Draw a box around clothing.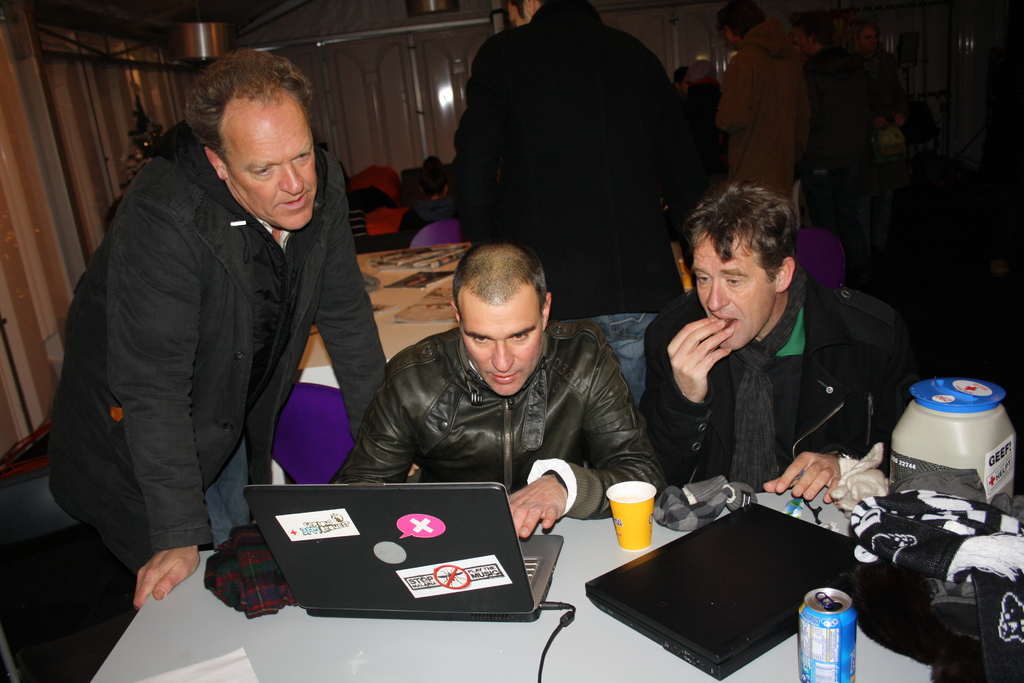
x1=337, y1=327, x2=668, y2=516.
